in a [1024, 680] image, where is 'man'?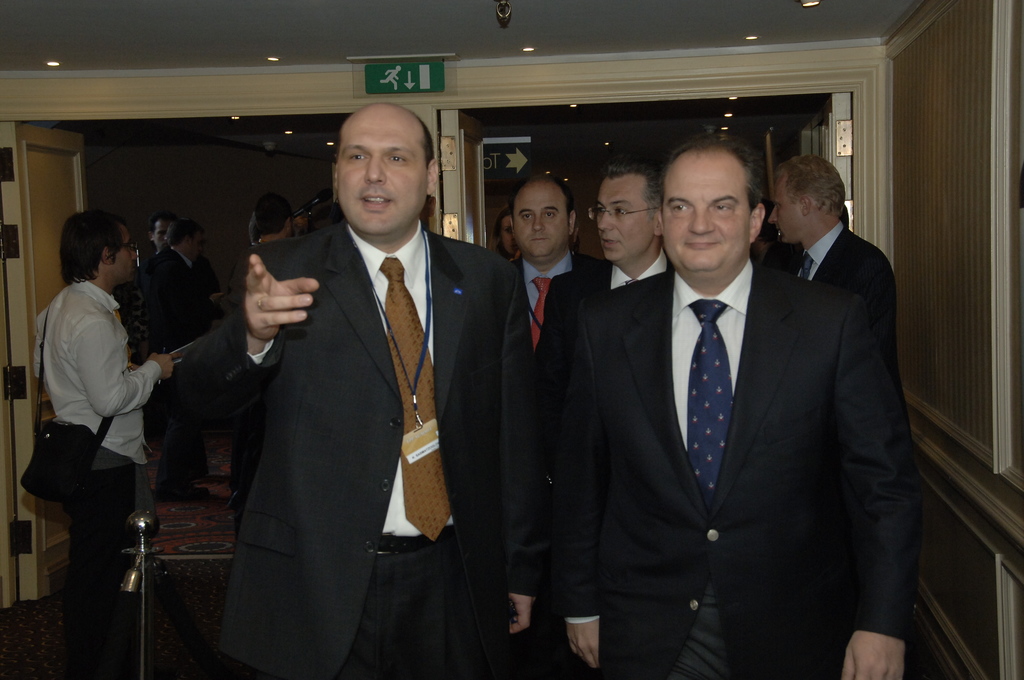
[492, 171, 595, 366].
